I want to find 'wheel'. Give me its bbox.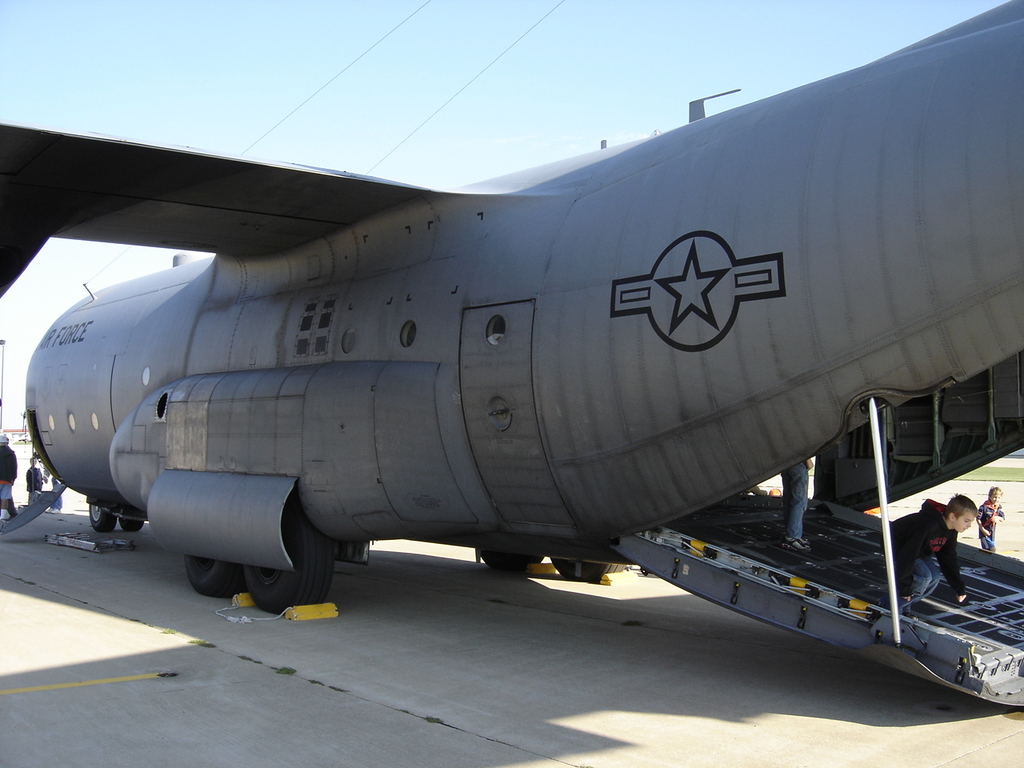
482, 552, 540, 576.
